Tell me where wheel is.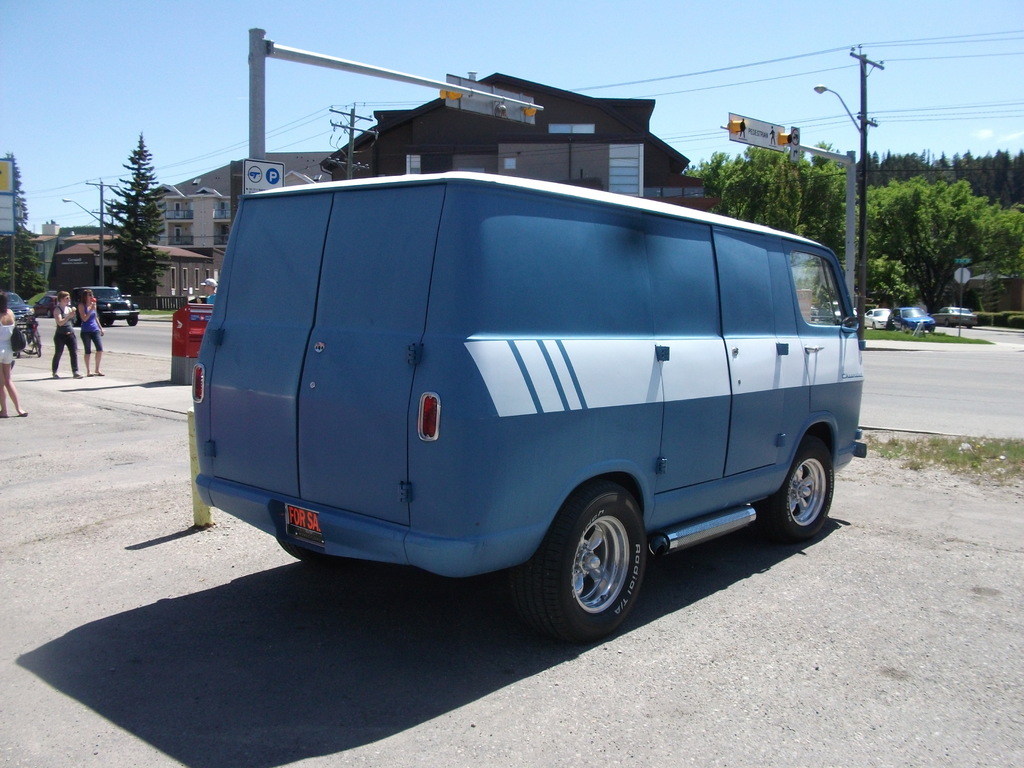
wheel is at <region>45, 310, 54, 317</region>.
